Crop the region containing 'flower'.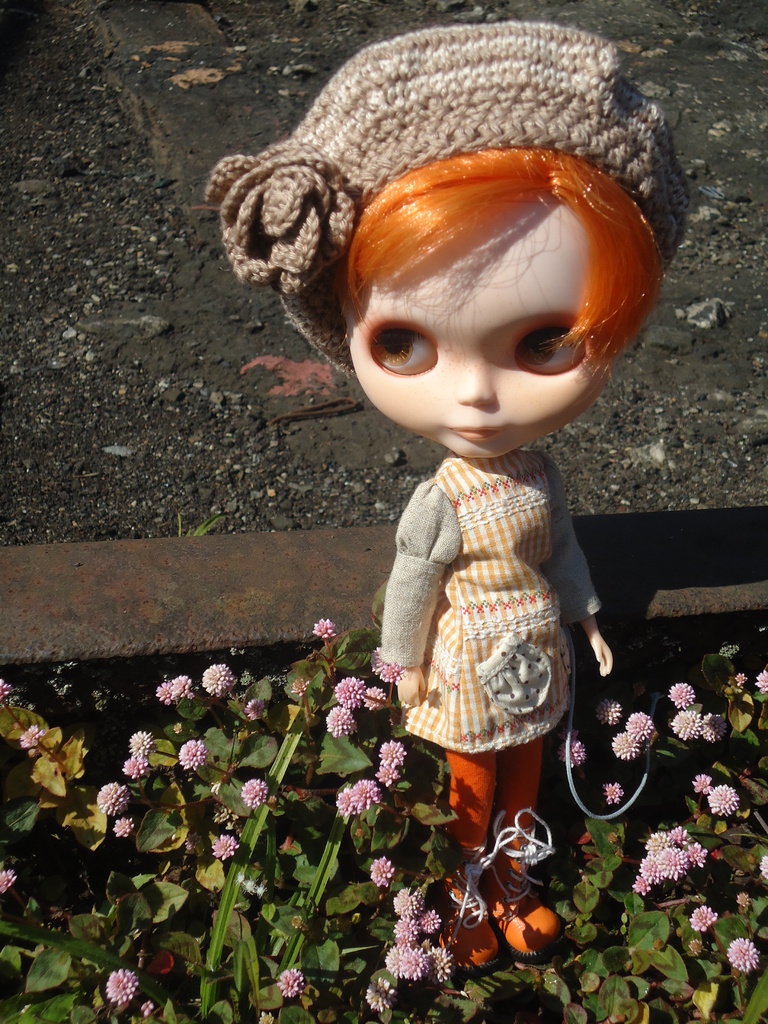
Crop region: bbox=(697, 712, 723, 746).
